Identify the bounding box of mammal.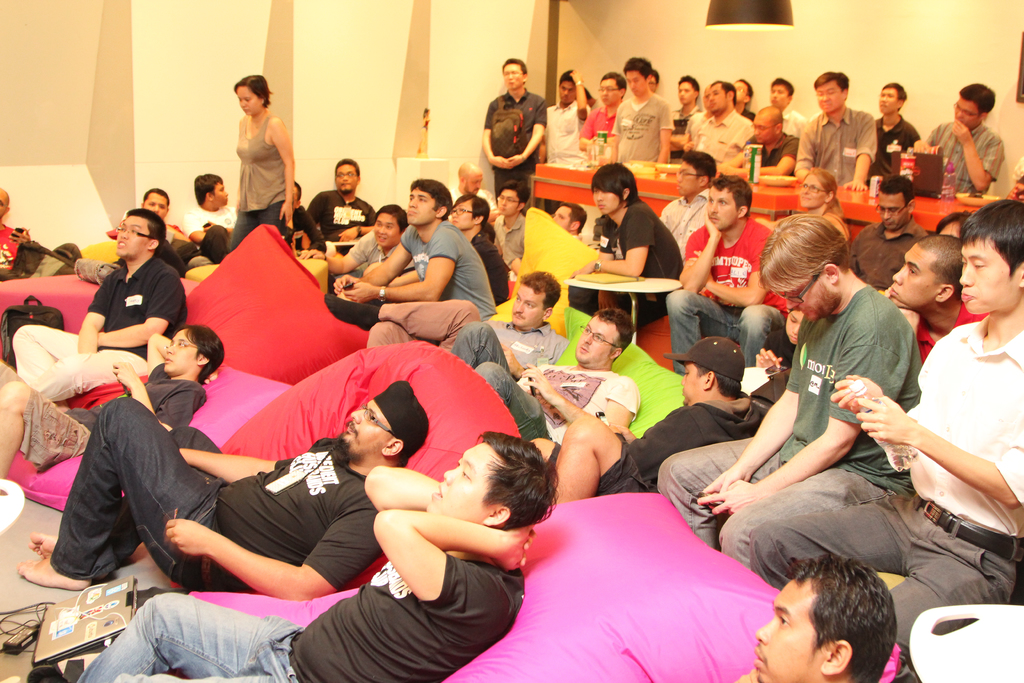
<bbox>790, 70, 878, 192</bbox>.
